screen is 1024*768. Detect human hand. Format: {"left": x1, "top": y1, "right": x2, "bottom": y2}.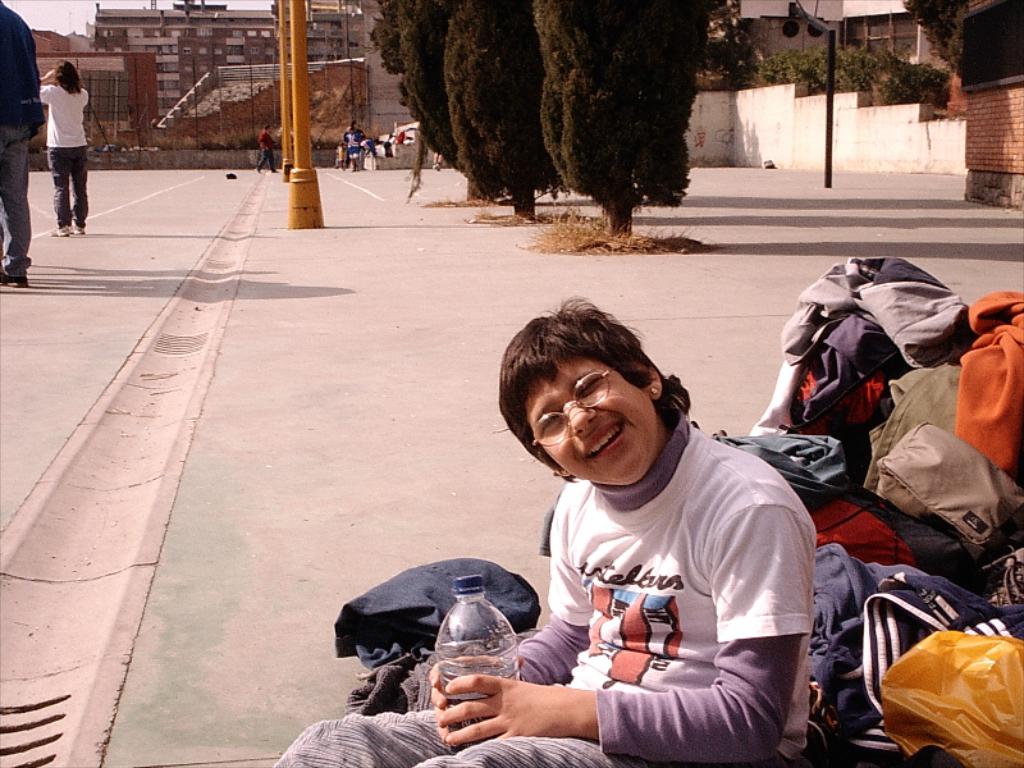
{"left": 426, "top": 652, "right": 524, "bottom": 741}.
